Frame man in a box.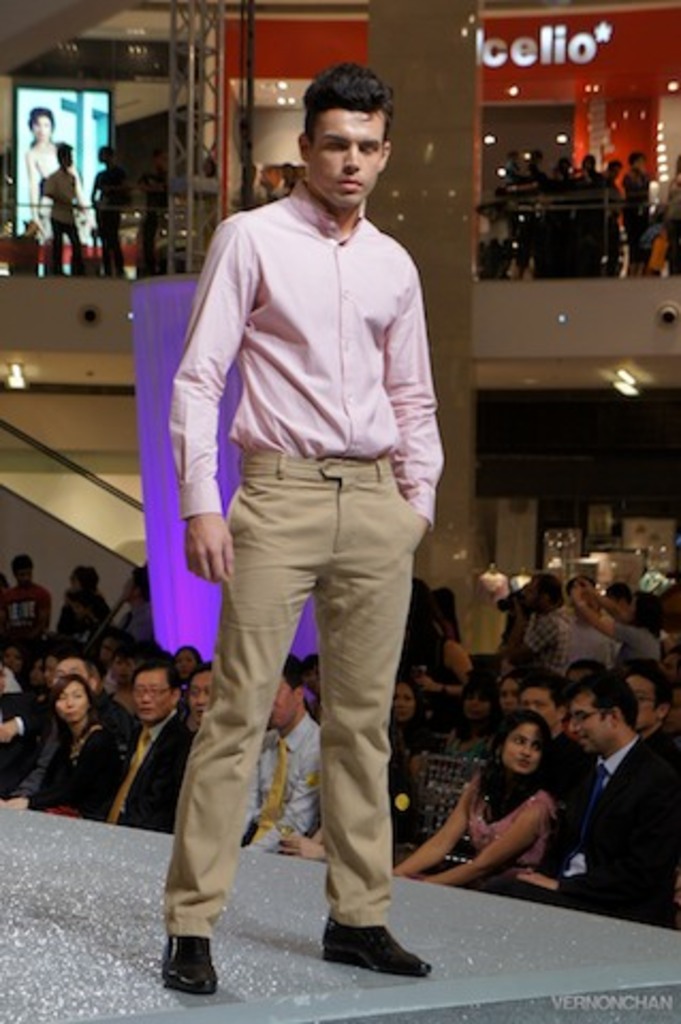
[53,653,139,745].
